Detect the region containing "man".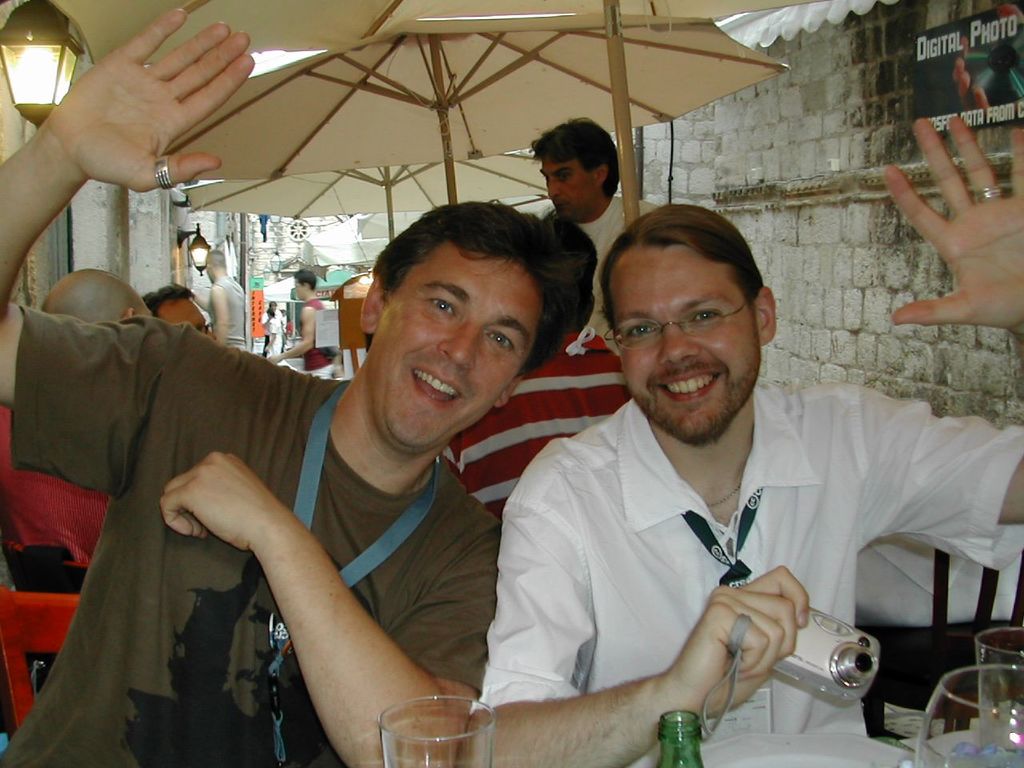
[190,248,247,350].
